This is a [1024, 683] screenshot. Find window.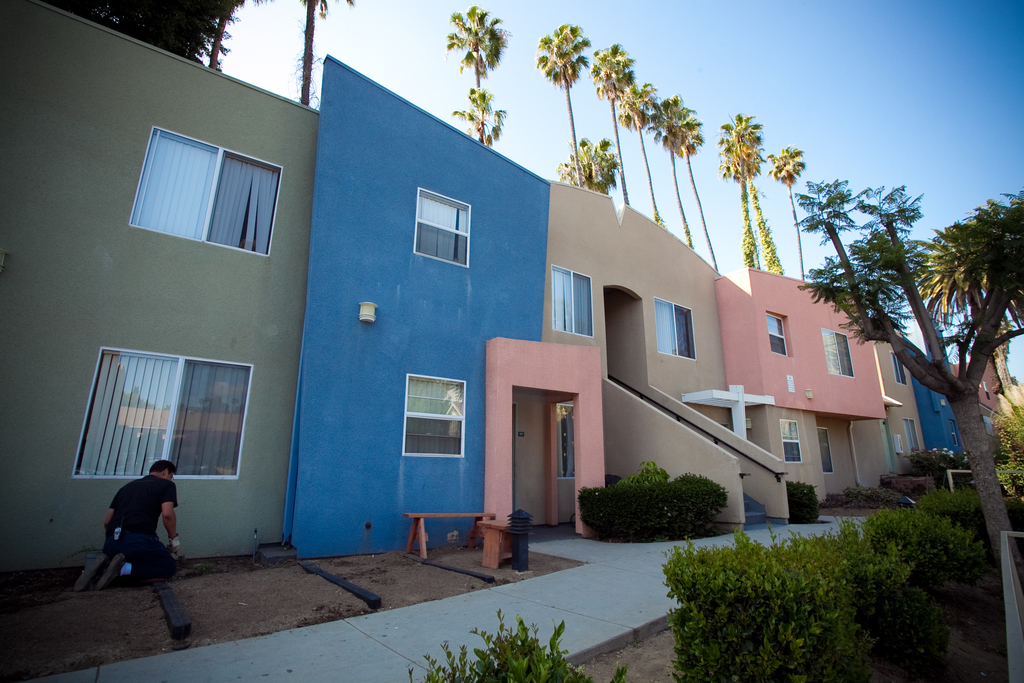
Bounding box: box=[658, 295, 698, 360].
